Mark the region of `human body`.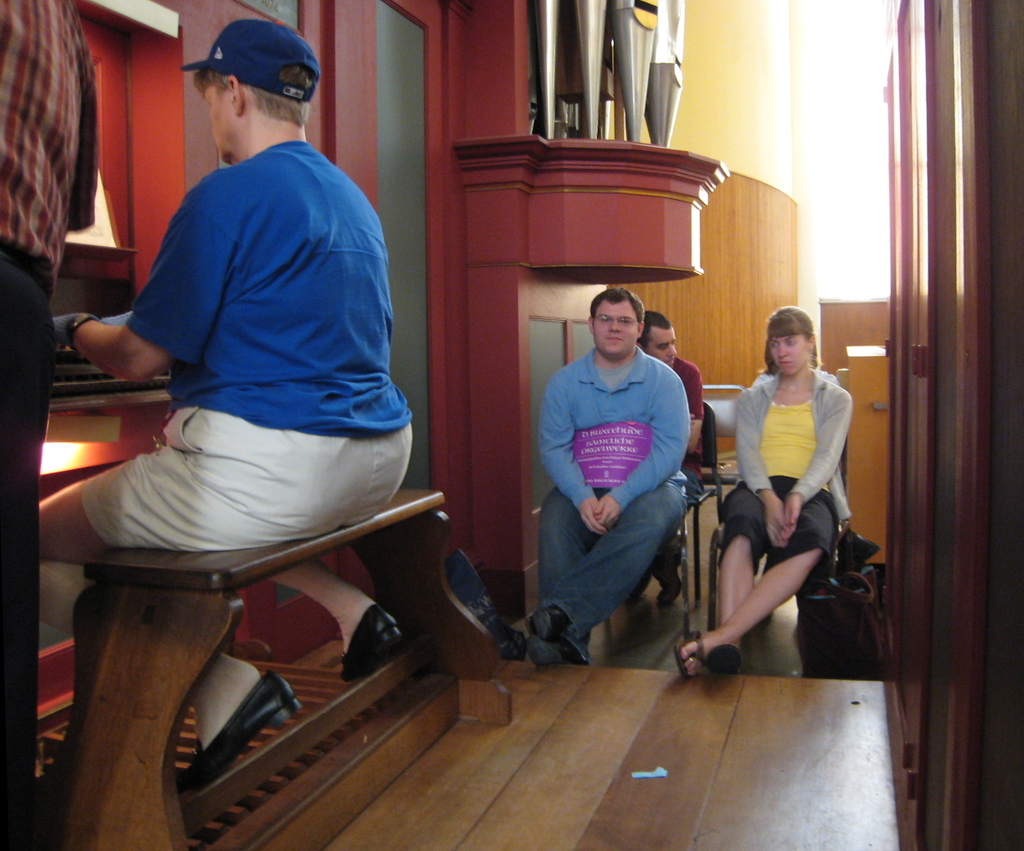
Region: 67 16 419 785.
